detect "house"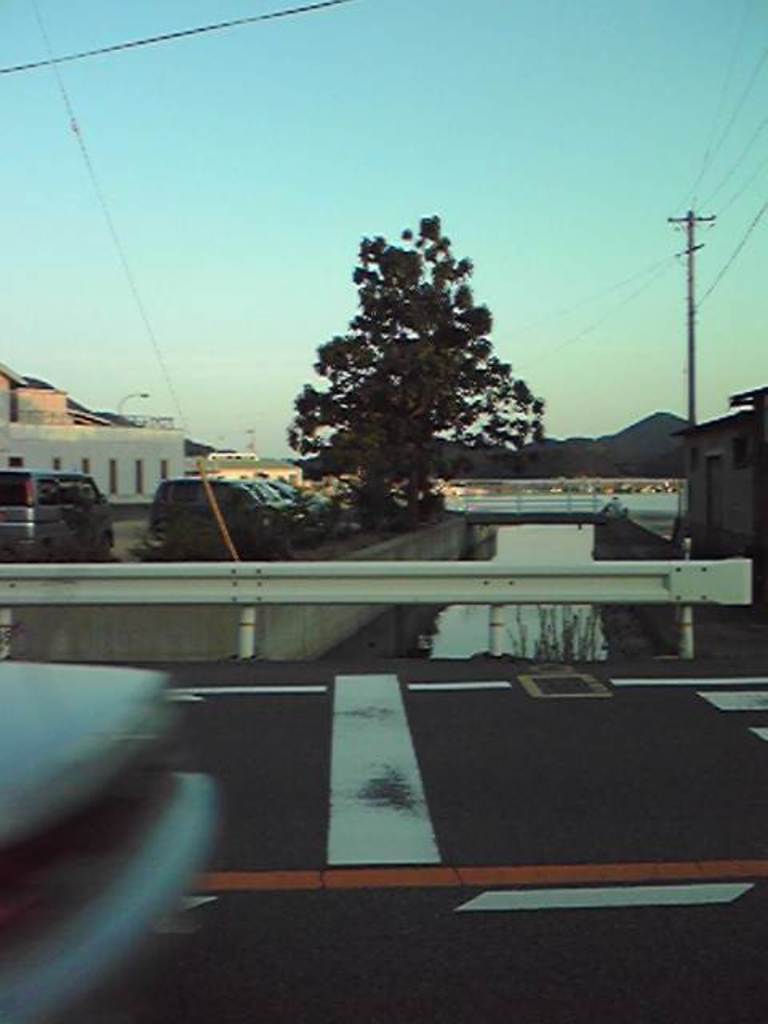
bbox=(664, 382, 766, 579)
